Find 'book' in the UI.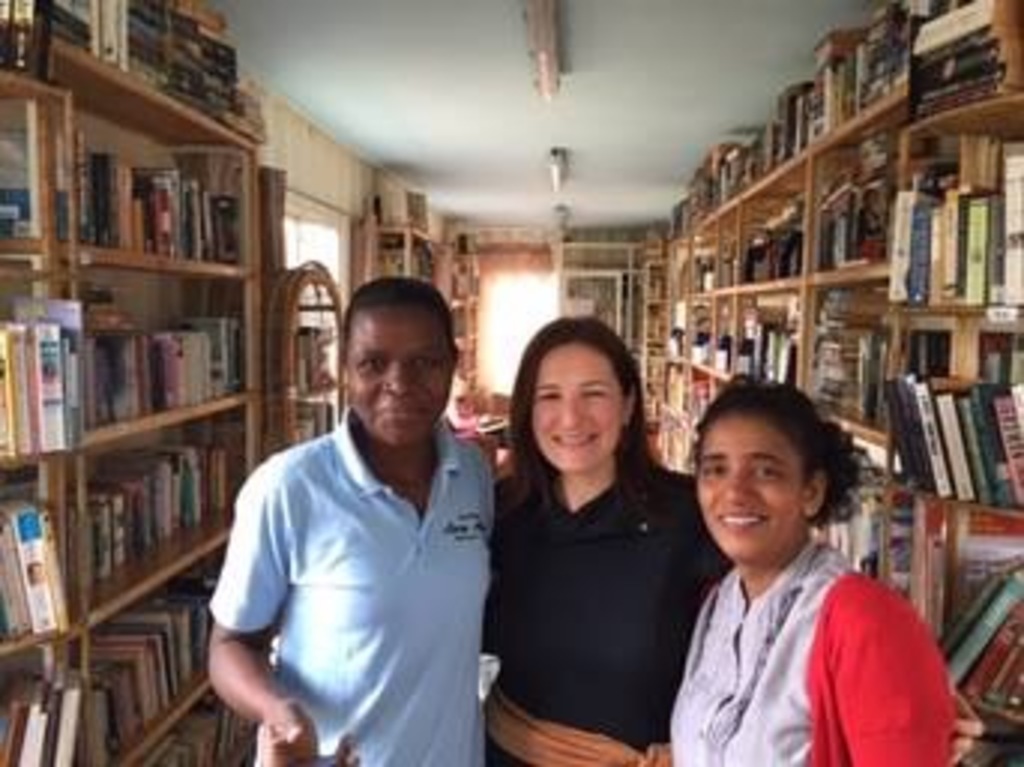
UI element at region(1000, 138, 1021, 309).
